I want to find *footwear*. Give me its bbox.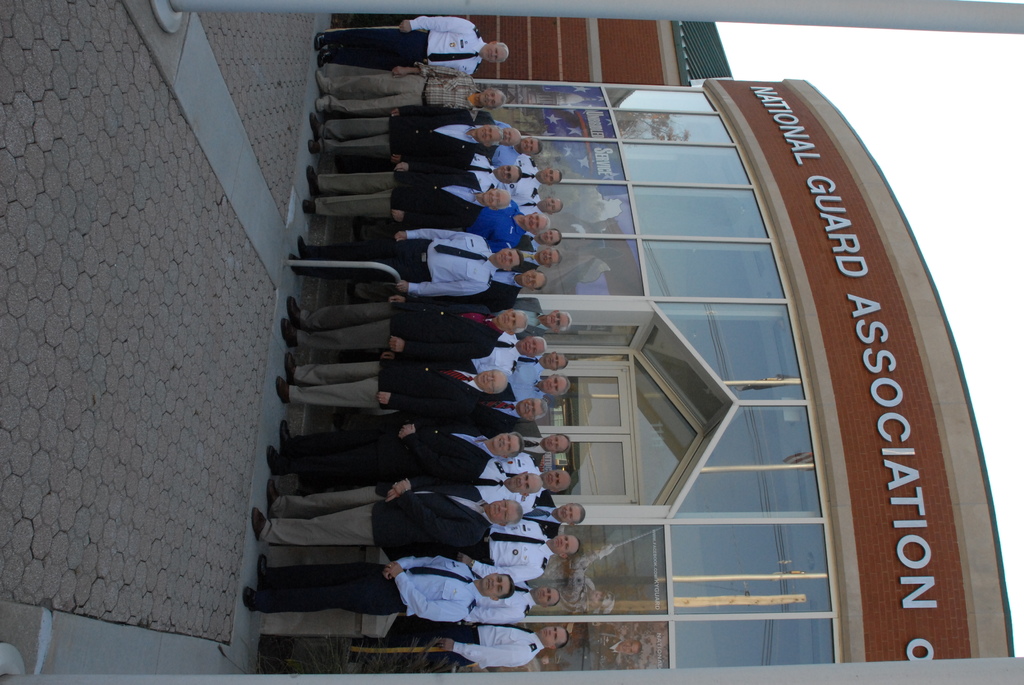
rect(307, 109, 321, 140).
